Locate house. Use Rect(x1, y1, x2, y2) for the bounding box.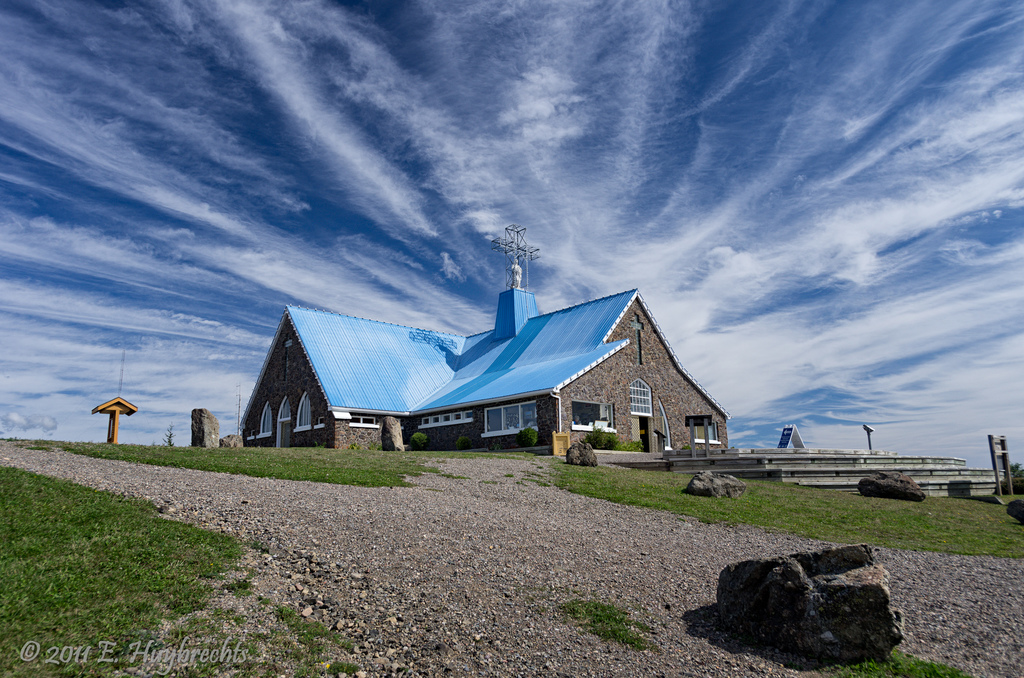
Rect(419, 372, 643, 462).
